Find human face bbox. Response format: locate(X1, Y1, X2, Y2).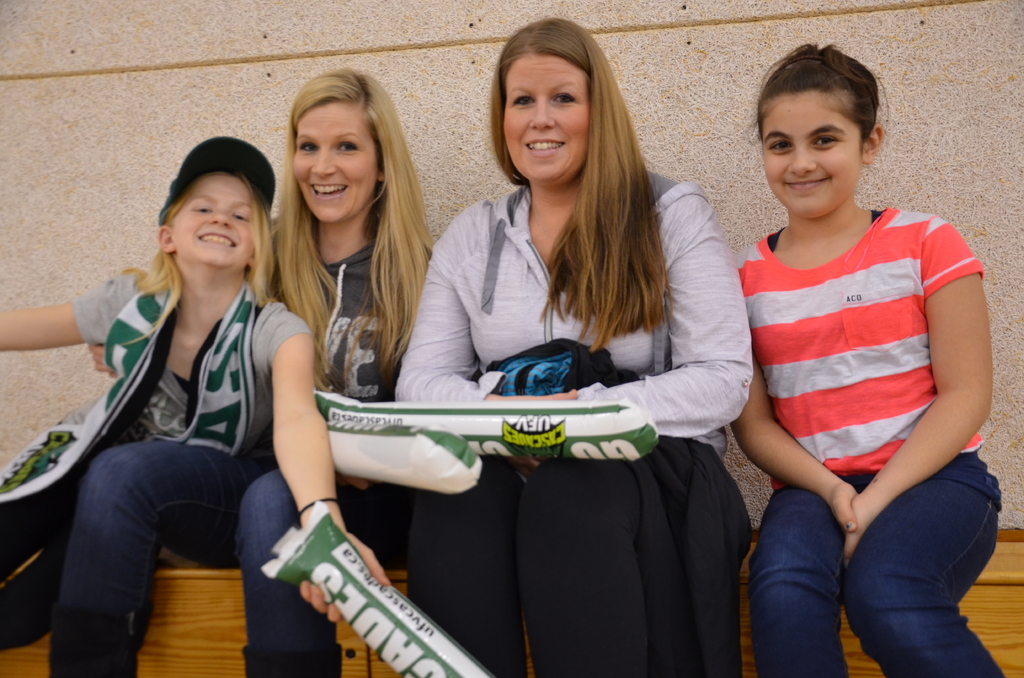
locate(499, 53, 588, 182).
